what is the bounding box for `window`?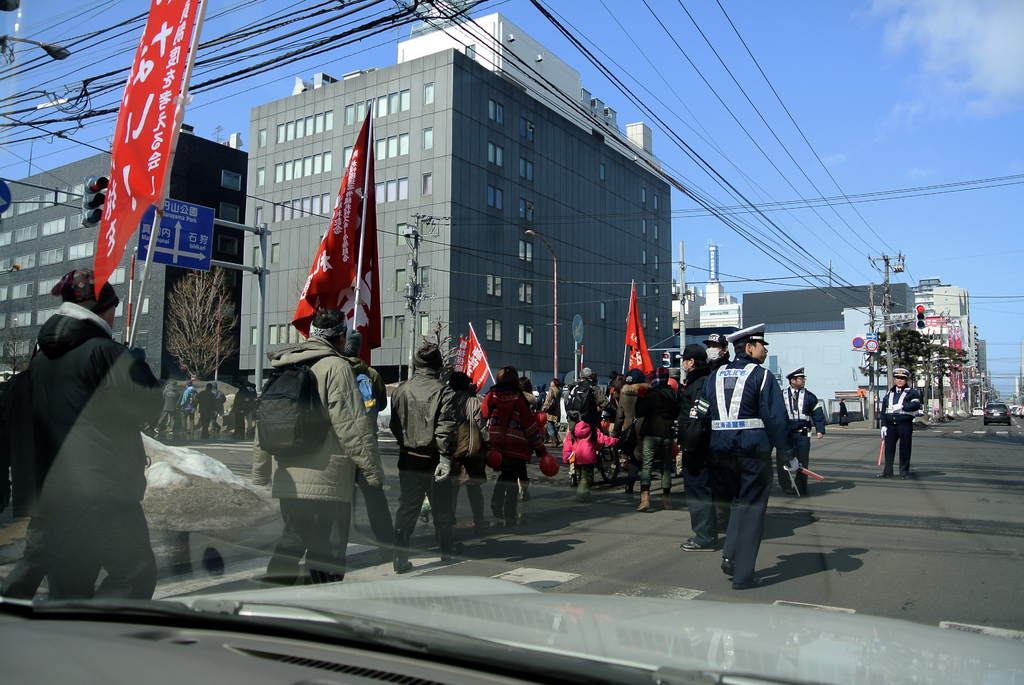
BBox(252, 244, 261, 267).
